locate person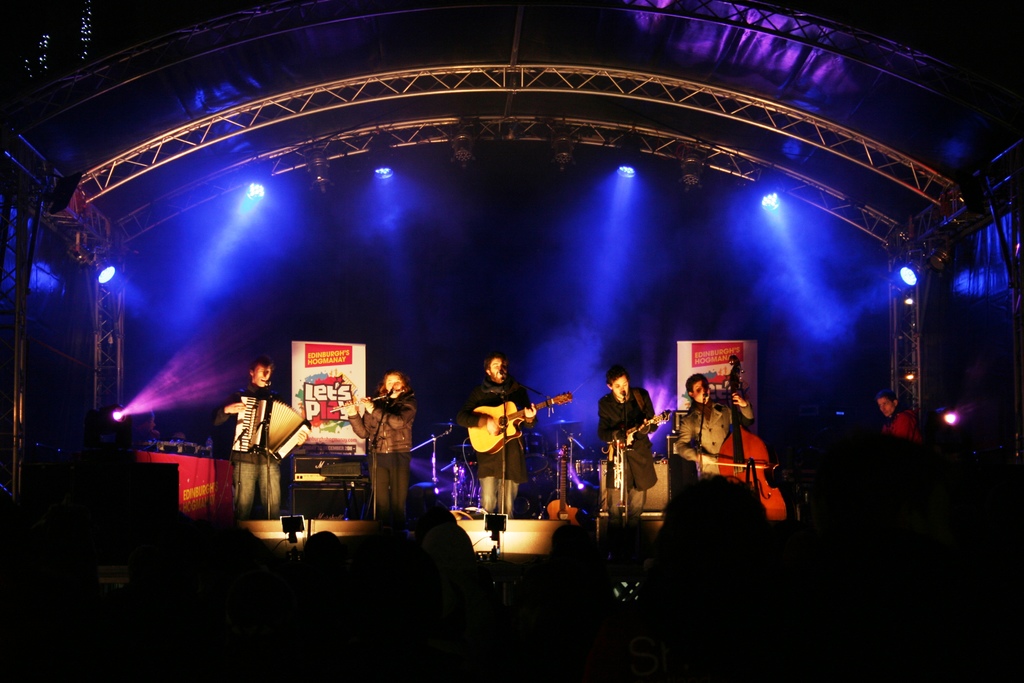
341 368 417 514
